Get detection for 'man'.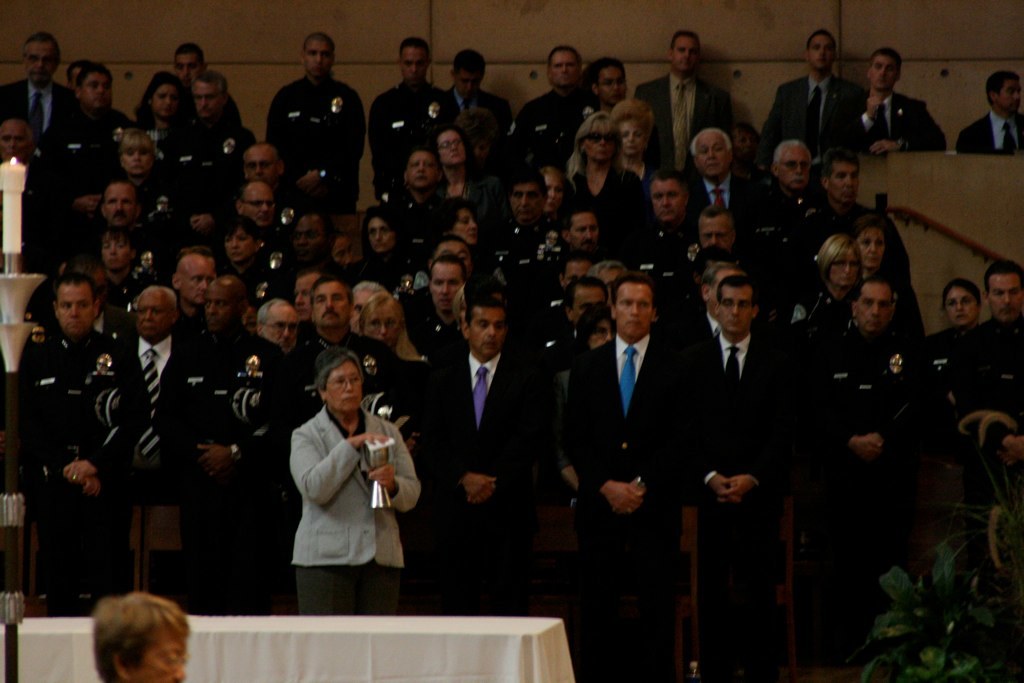
Detection: box=[446, 54, 513, 137].
